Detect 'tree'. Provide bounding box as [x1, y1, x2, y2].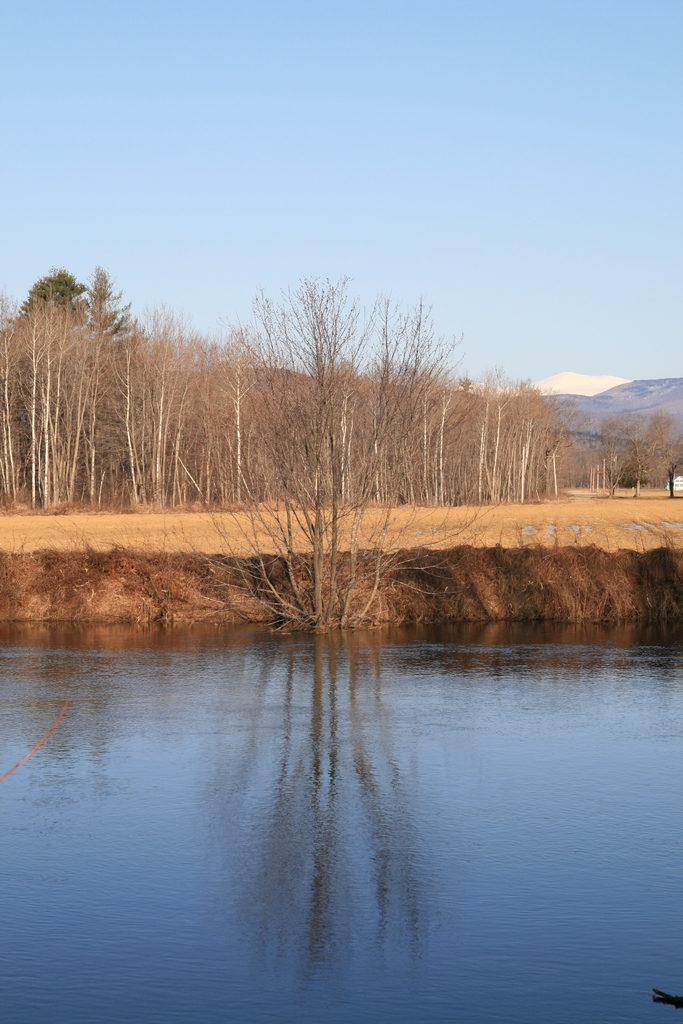
[12, 269, 147, 508].
